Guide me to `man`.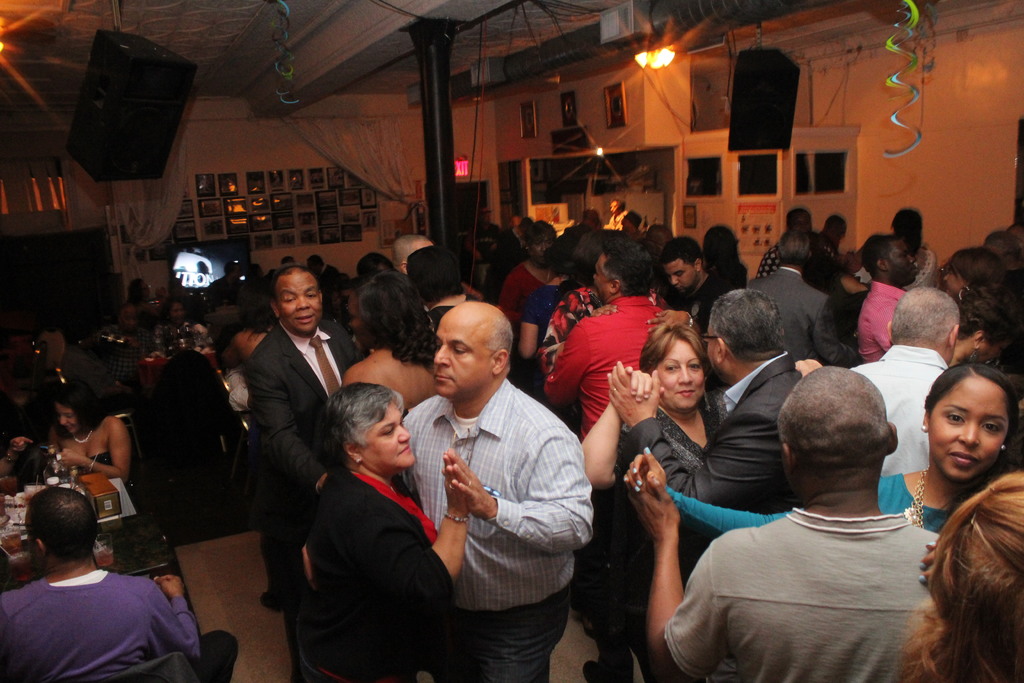
Guidance: locate(620, 210, 641, 236).
